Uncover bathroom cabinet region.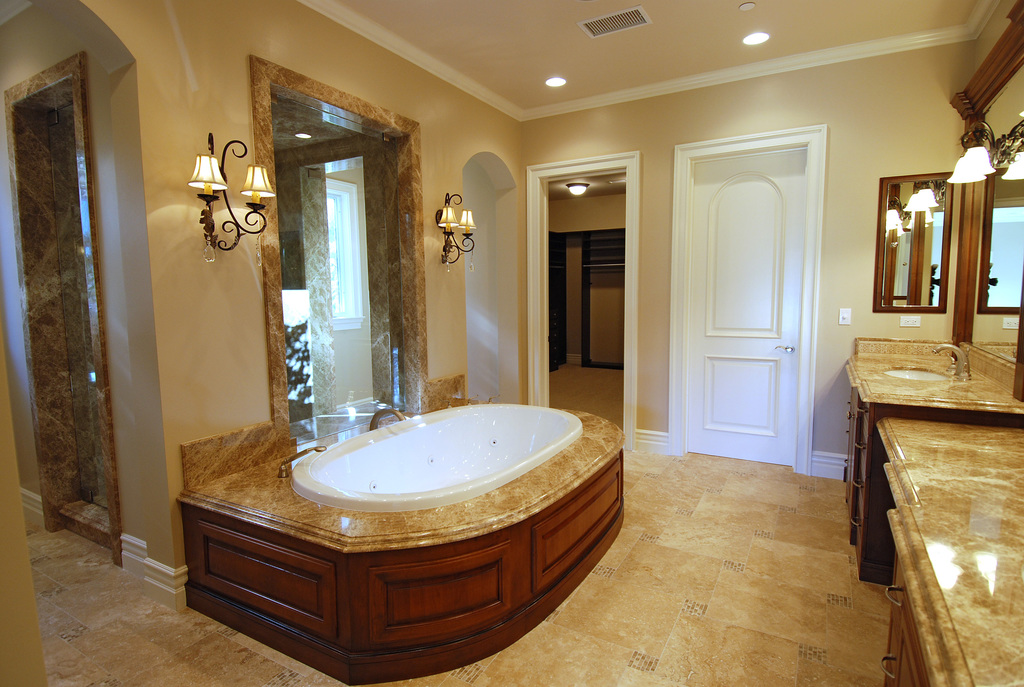
Uncovered: 842 390 894 590.
